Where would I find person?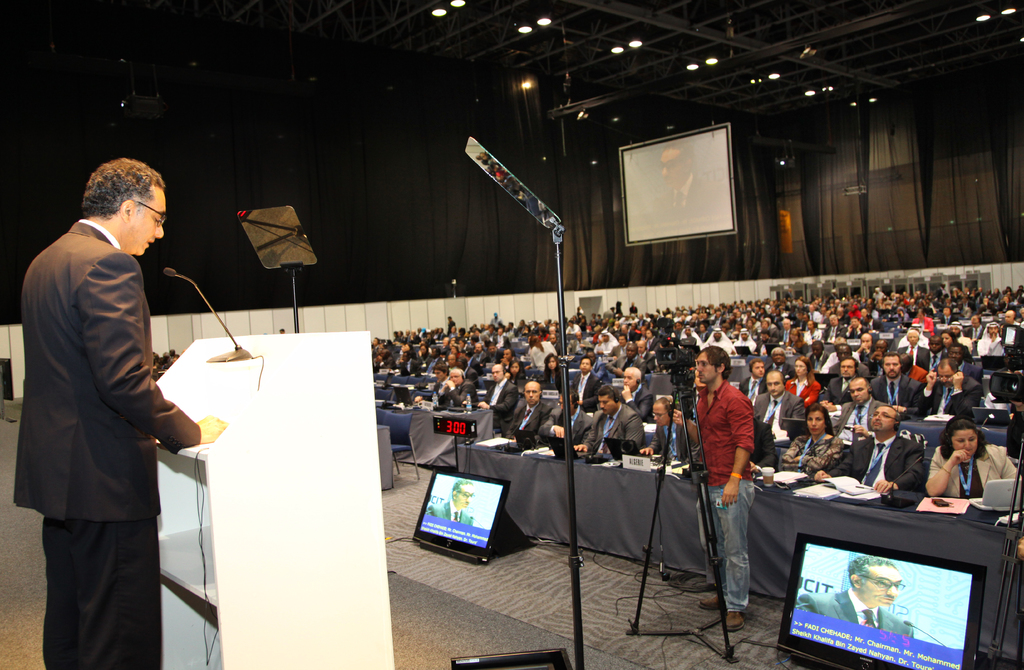
At {"left": 925, "top": 416, "right": 1023, "bottom": 492}.
